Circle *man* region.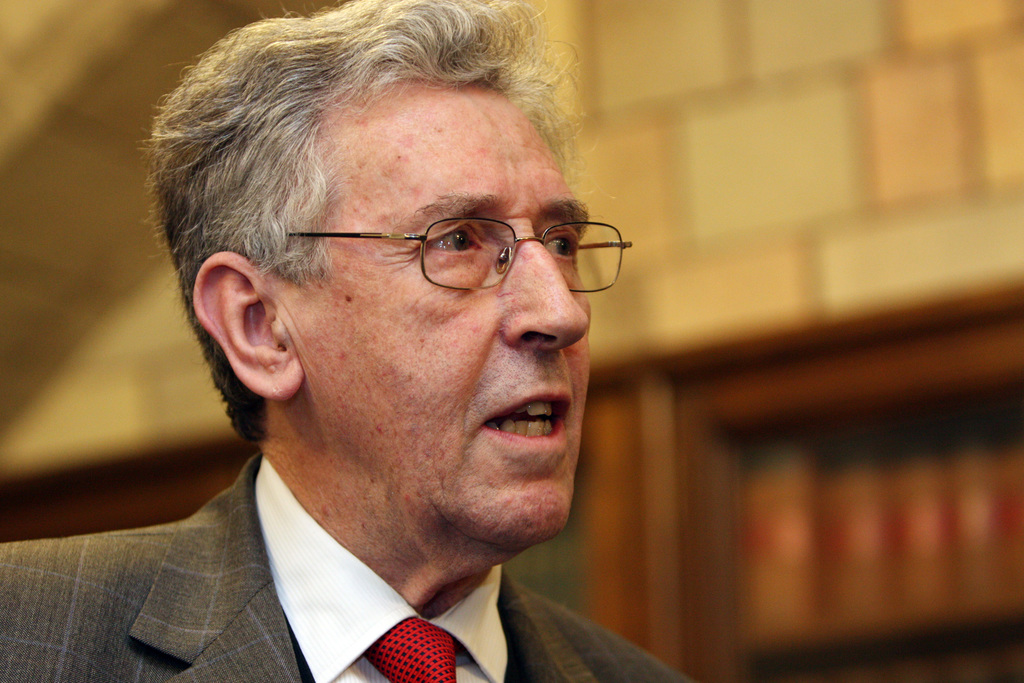
Region: bbox=[0, 0, 705, 682].
